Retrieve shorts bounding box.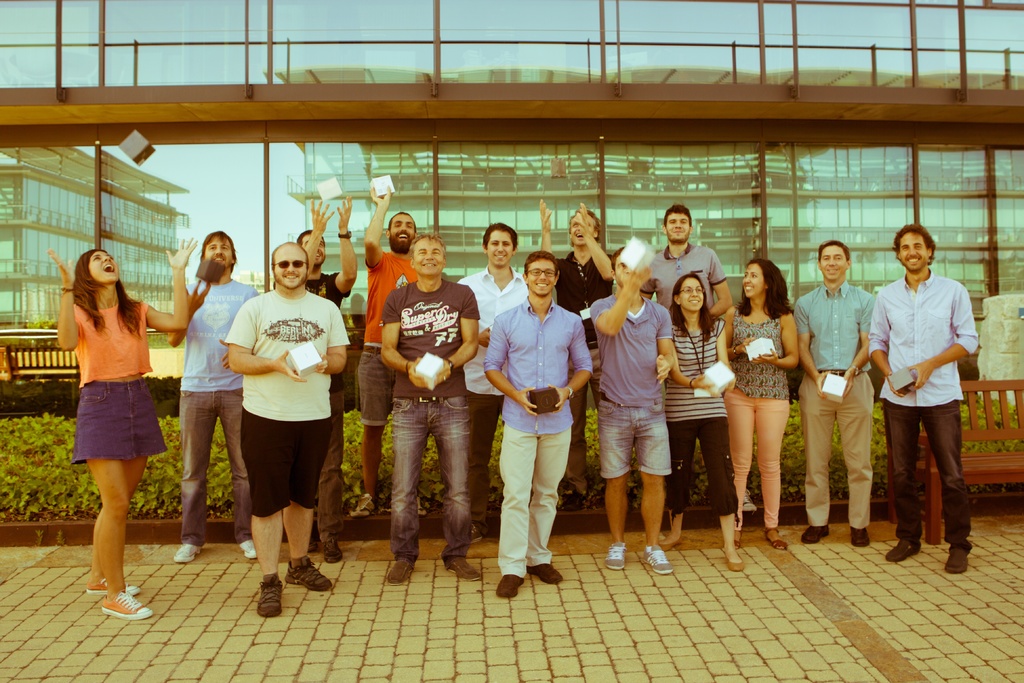
Bounding box: locate(356, 347, 397, 422).
